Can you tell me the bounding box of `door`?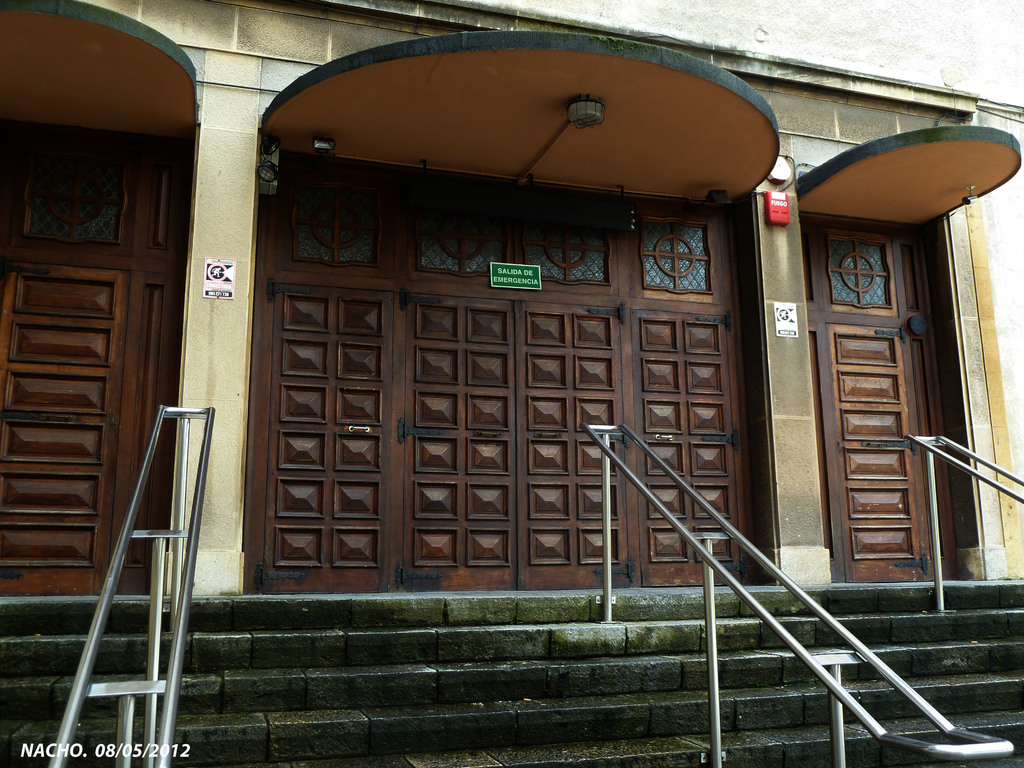
<bbox>0, 255, 136, 595</bbox>.
